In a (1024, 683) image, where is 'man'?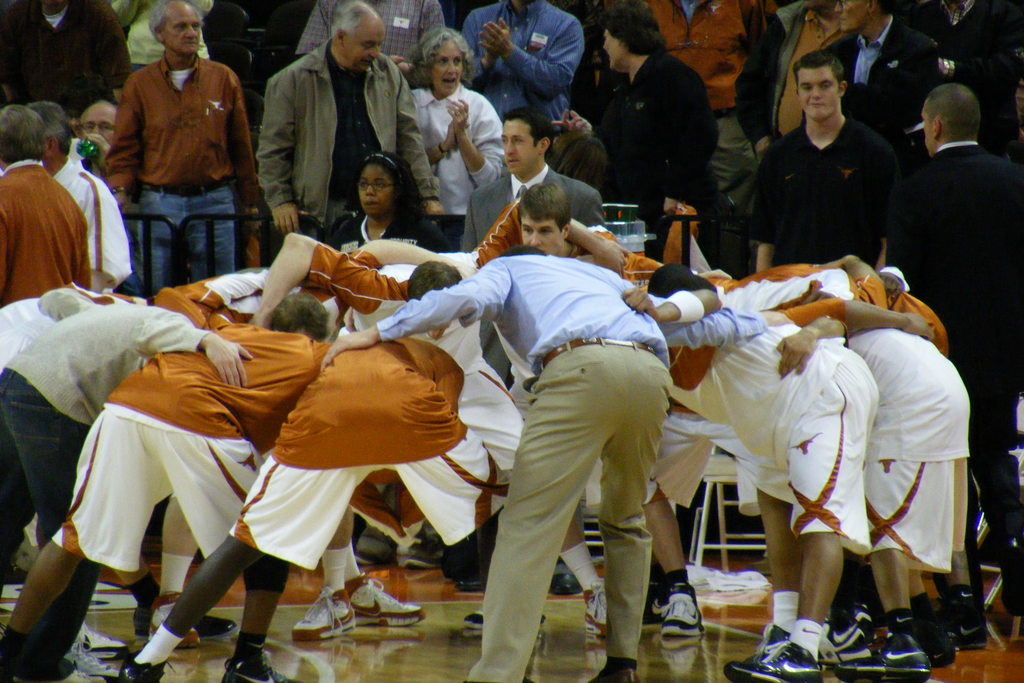
{"left": 253, "top": 0, "right": 449, "bottom": 254}.
